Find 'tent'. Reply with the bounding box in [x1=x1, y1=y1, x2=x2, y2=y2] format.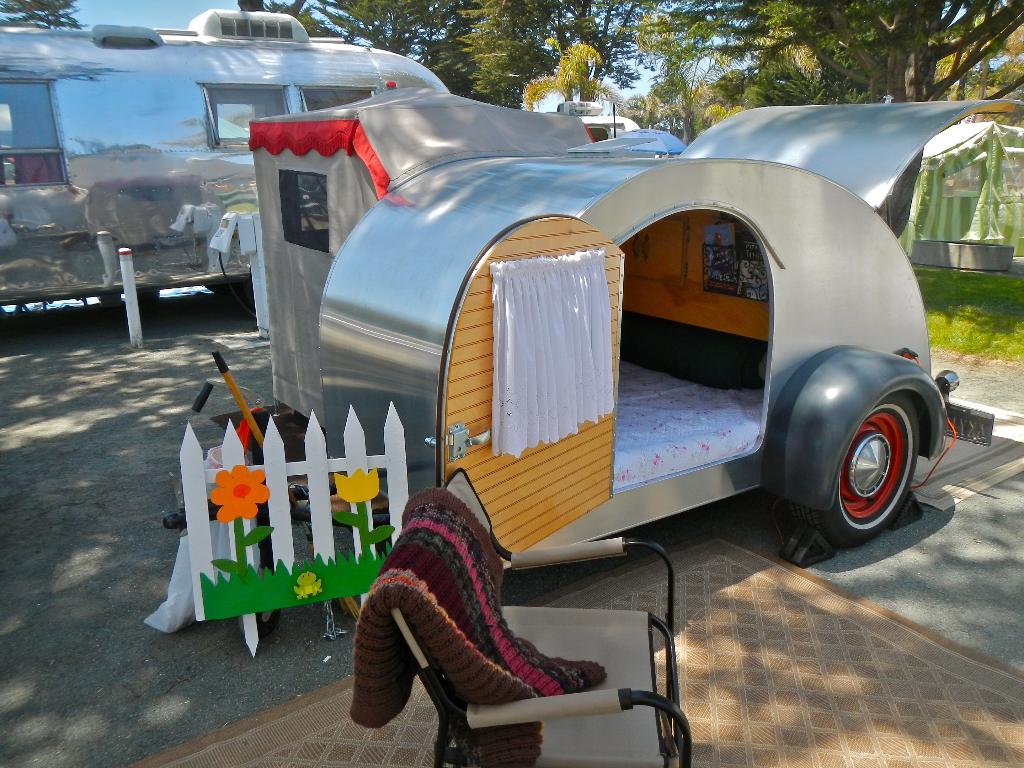
[x1=895, y1=122, x2=1023, y2=261].
